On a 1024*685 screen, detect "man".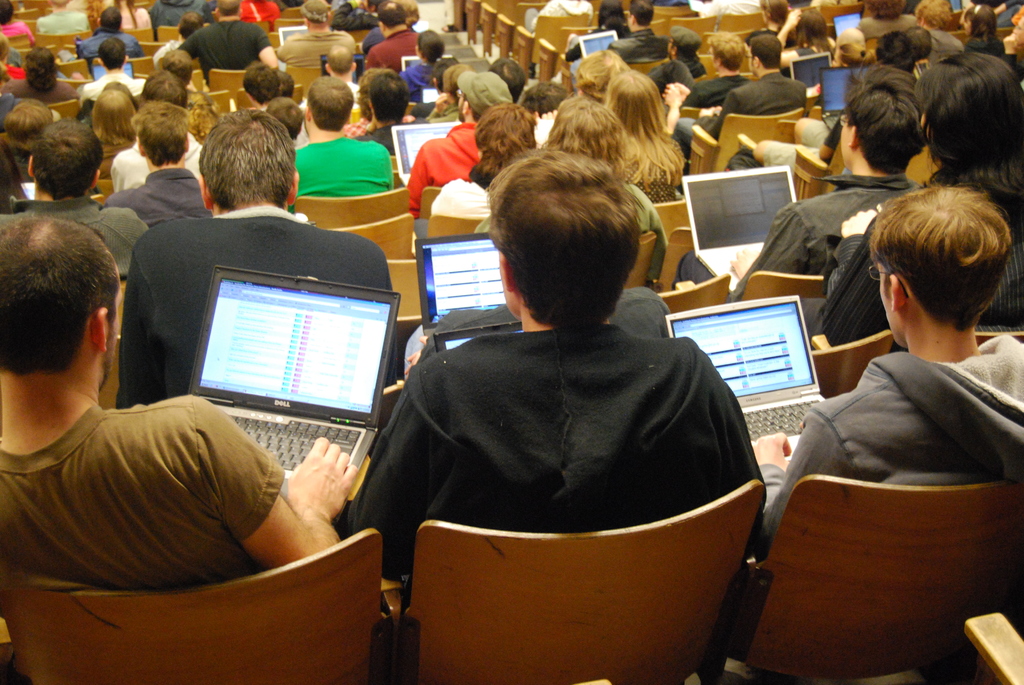
(left=0, top=215, right=302, bottom=604).
